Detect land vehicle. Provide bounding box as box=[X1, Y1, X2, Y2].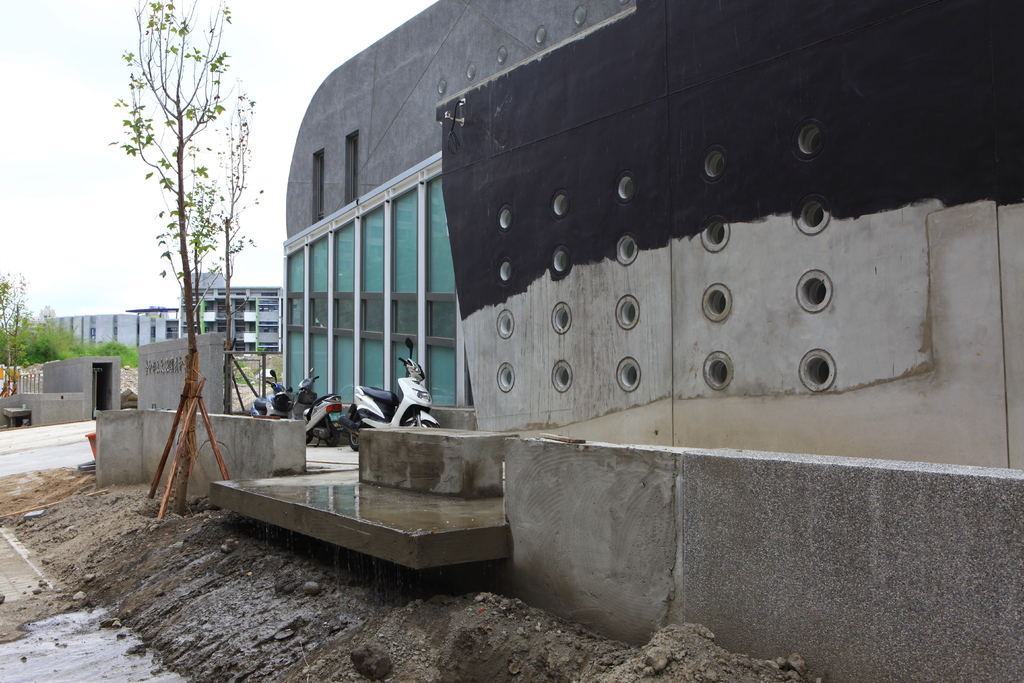
box=[292, 367, 349, 447].
